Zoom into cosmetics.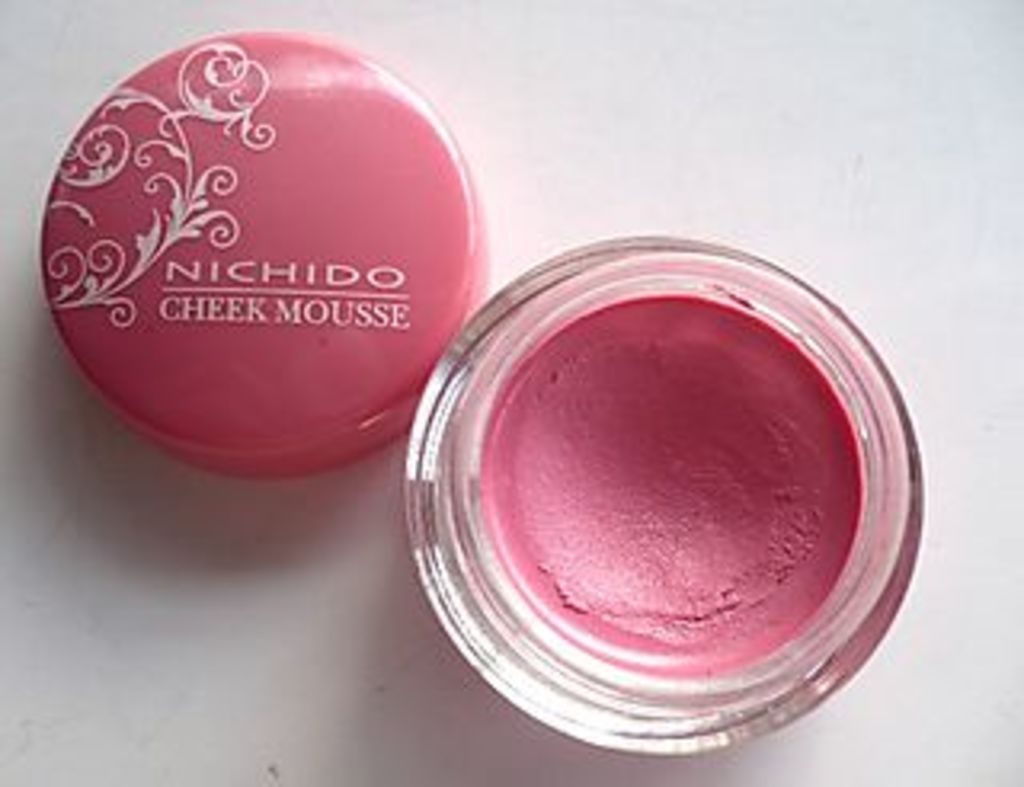
Zoom target: 32,32,496,480.
